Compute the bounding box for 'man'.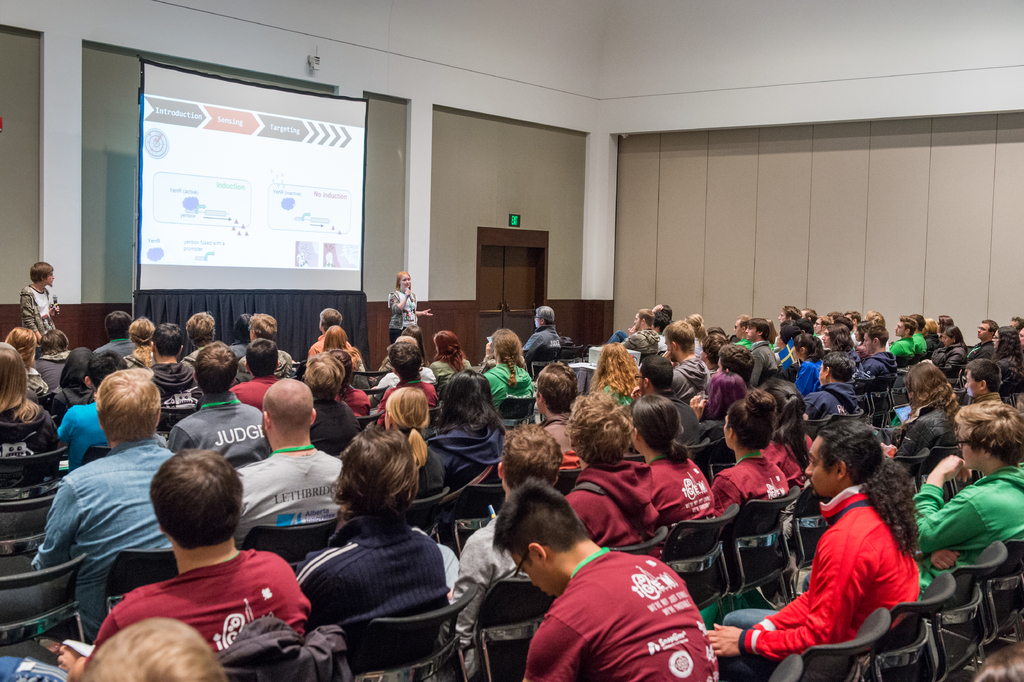
detection(0, 442, 319, 681).
